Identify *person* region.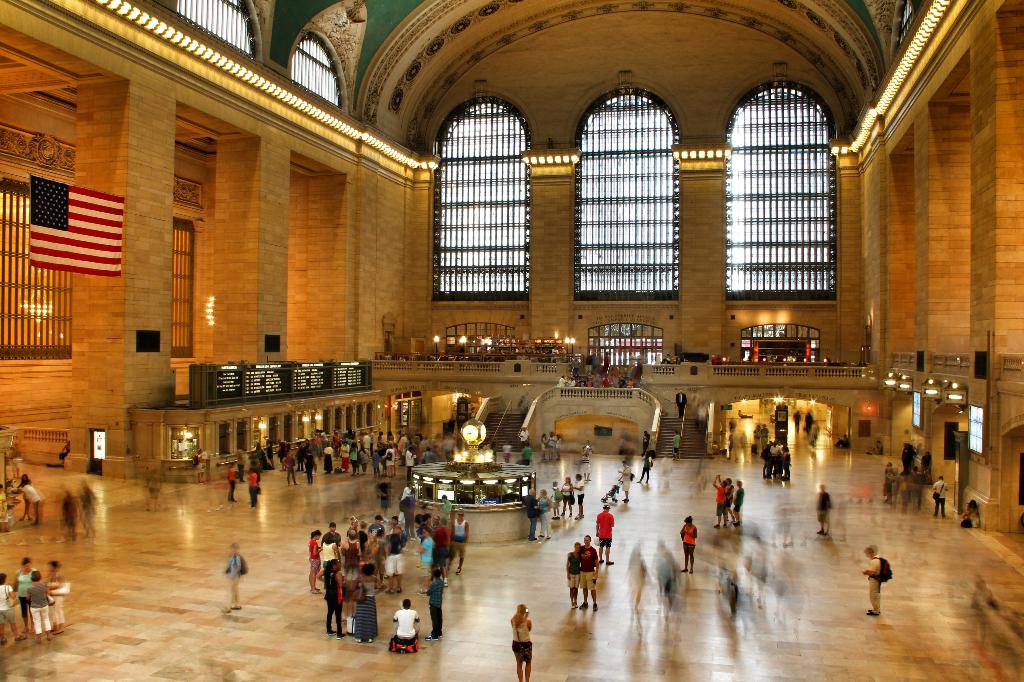
Region: x1=582 y1=350 x2=593 y2=369.
